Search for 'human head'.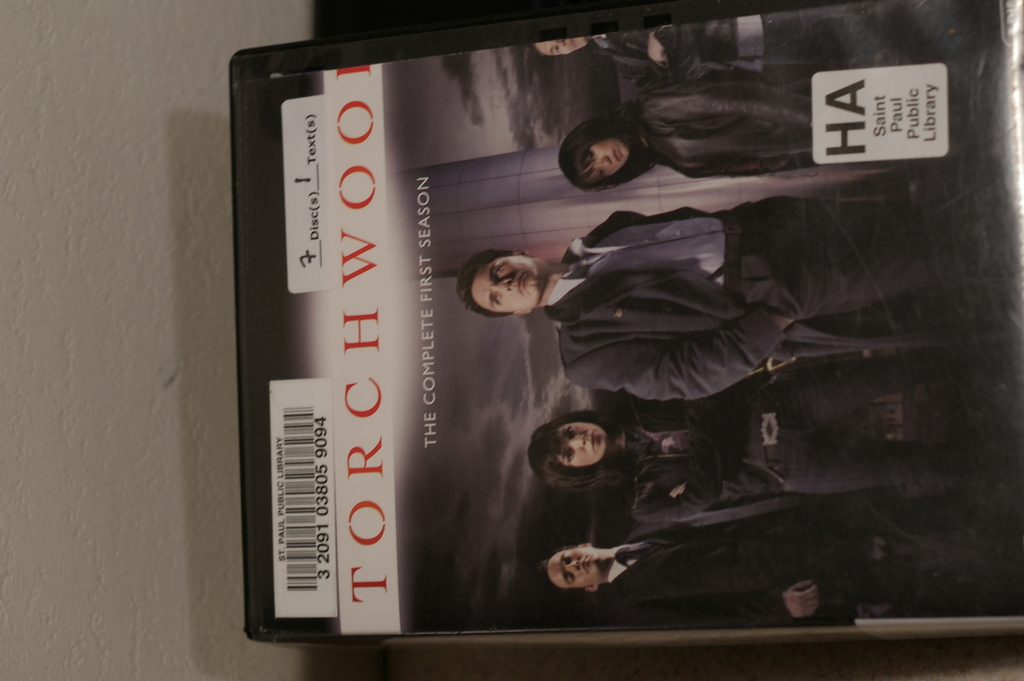
Found at x1=534, y1=37, x2=588, y2=57.
